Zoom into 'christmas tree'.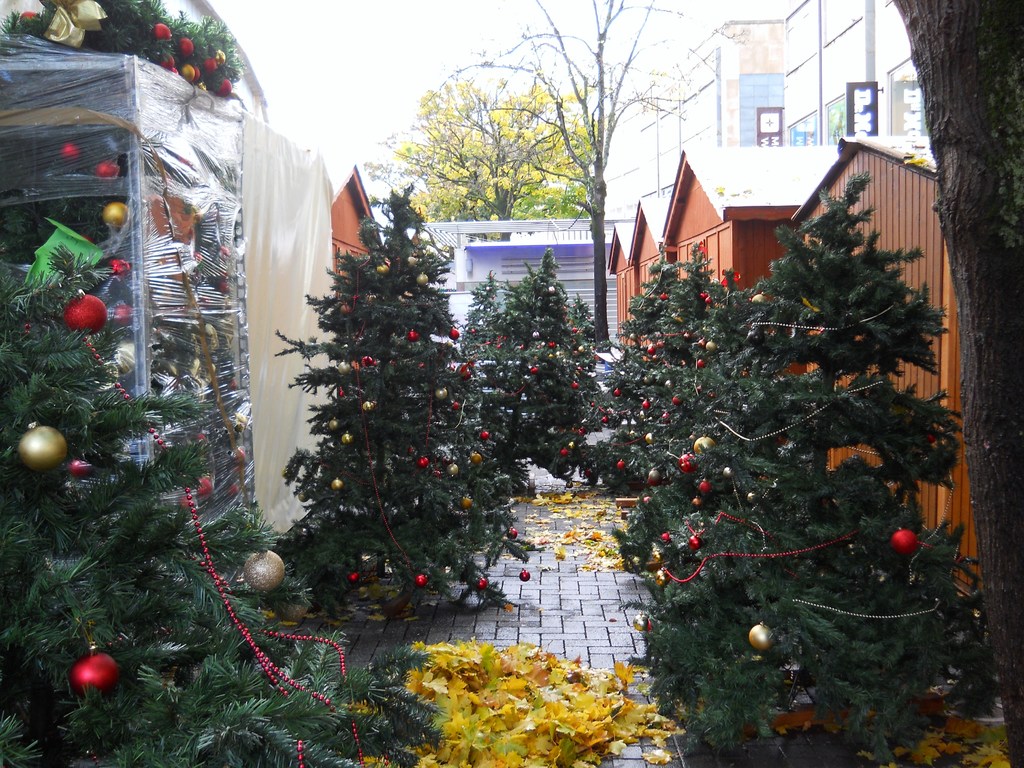
Zoom target: l=454, t=264, r=508, b=369.
